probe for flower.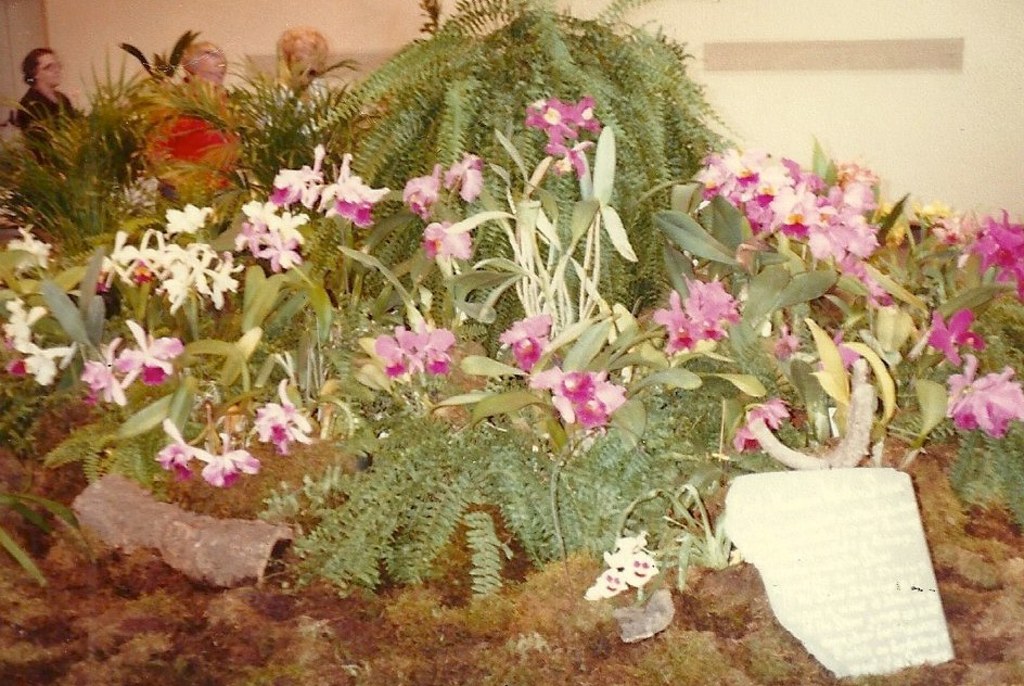
Probe result: <box>524,364,635,431</box>.
